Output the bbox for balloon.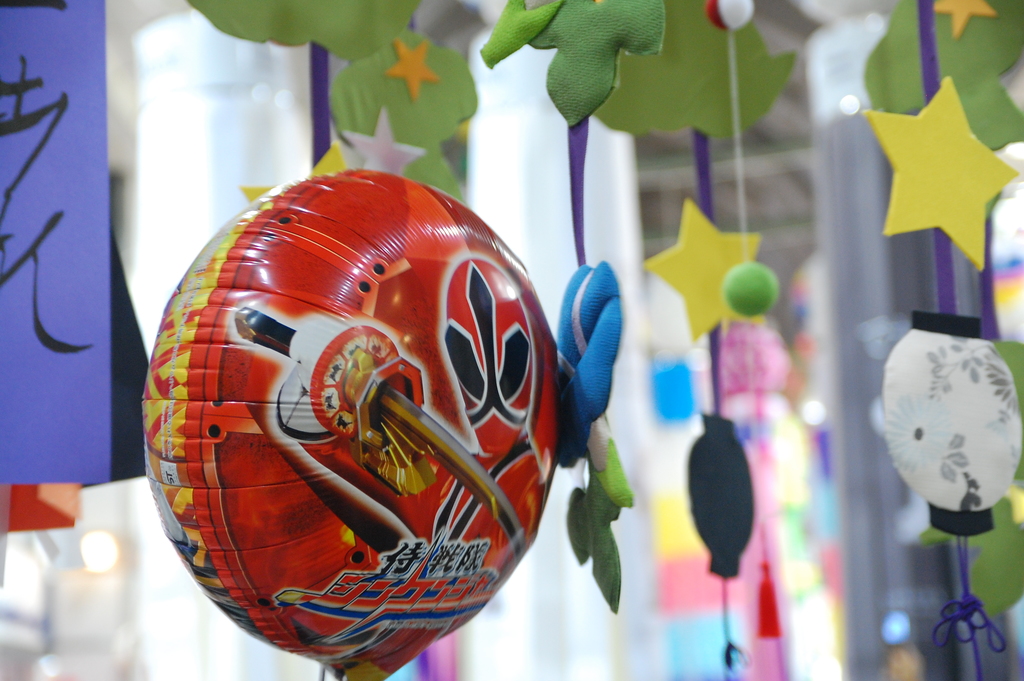
(139,164,555,680).
